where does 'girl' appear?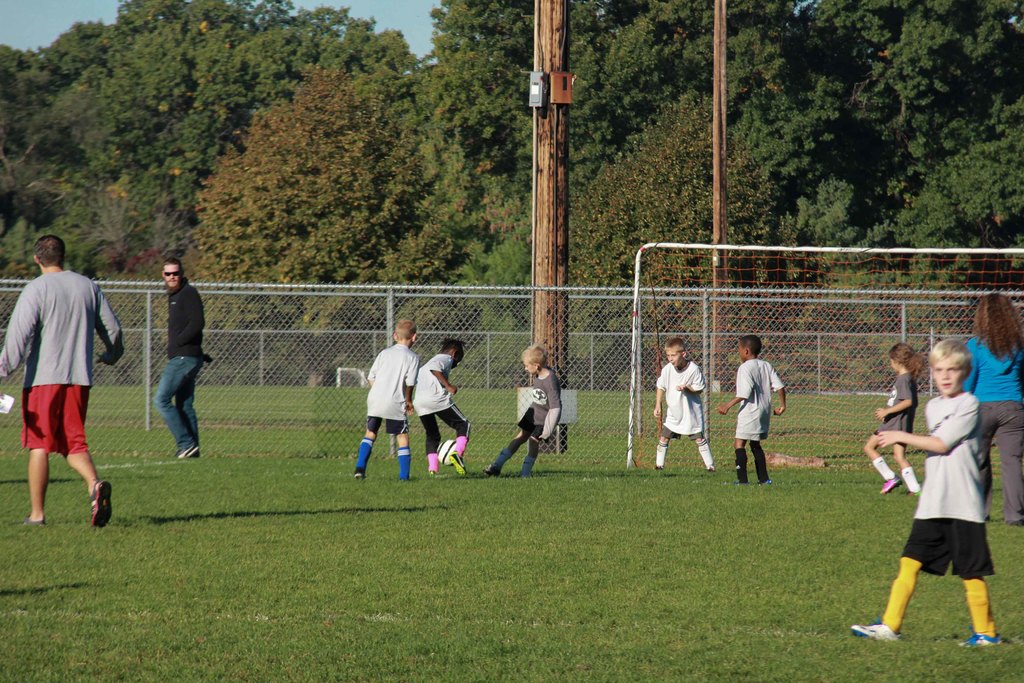
Appears at pyautogui.locateOnScreen(970, 289, 1023, 527).
